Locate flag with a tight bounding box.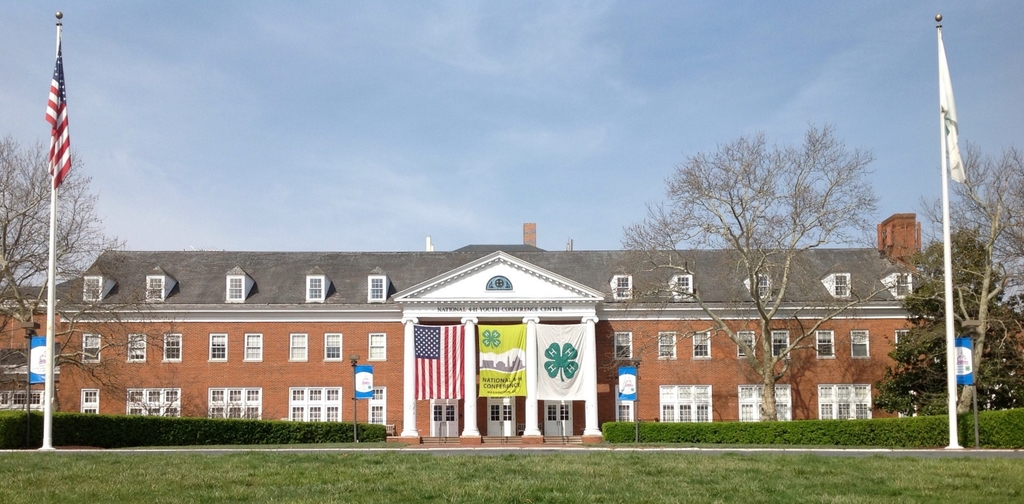
x1=938, y1=25, x2=968, y2=181.
